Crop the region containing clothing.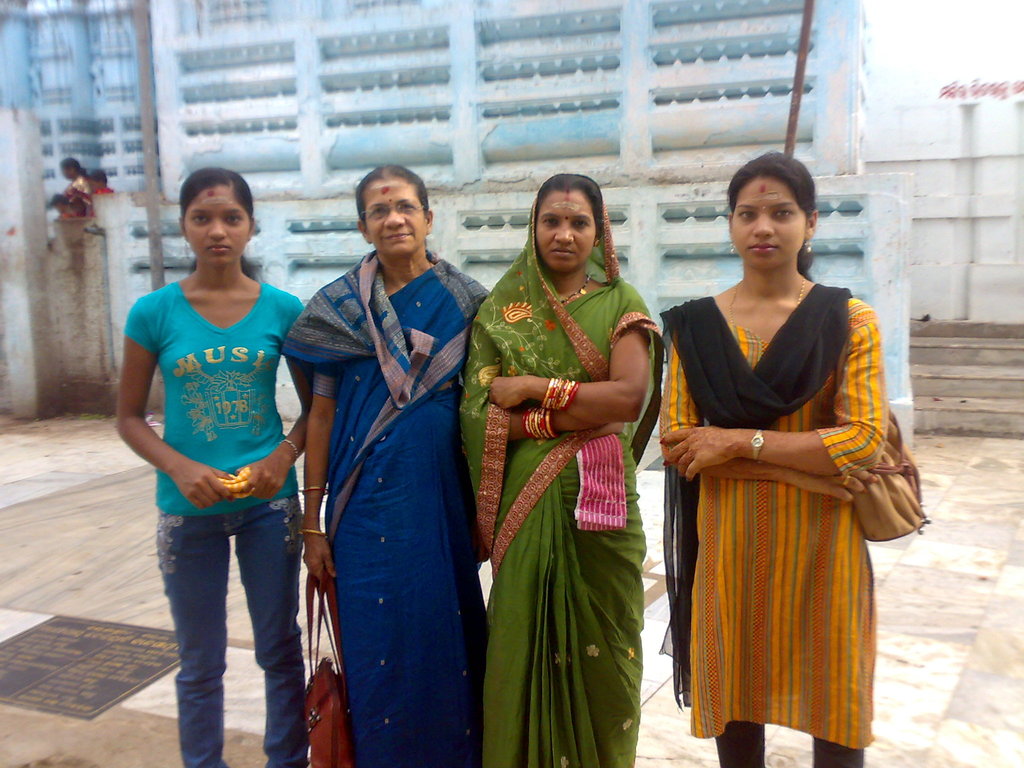
Crop region: BBox(285, 248, 494, 767).
